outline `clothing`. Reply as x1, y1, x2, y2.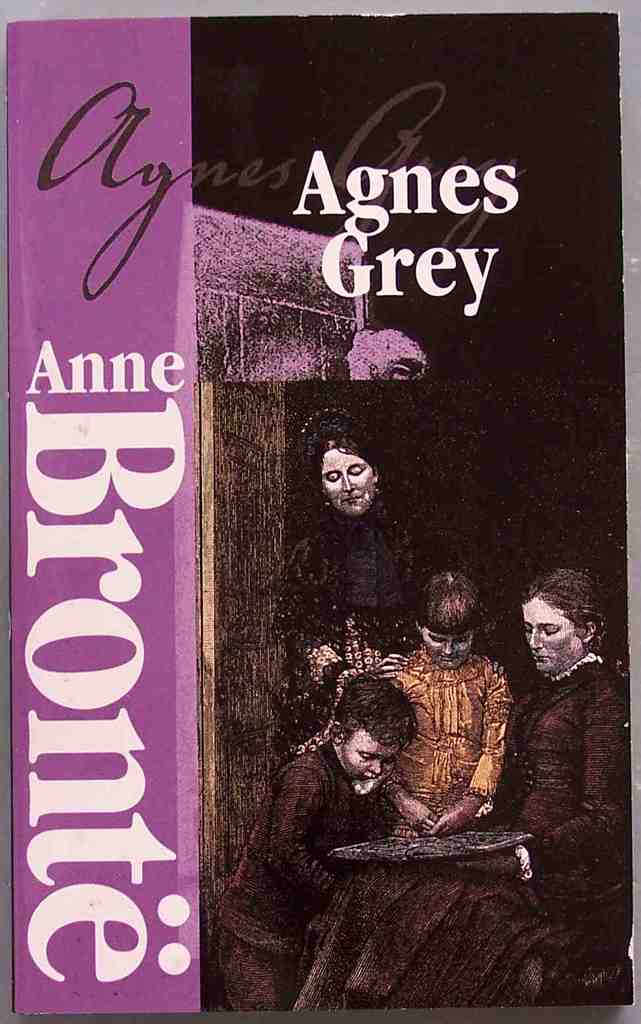
290, 510, 426, 741.
